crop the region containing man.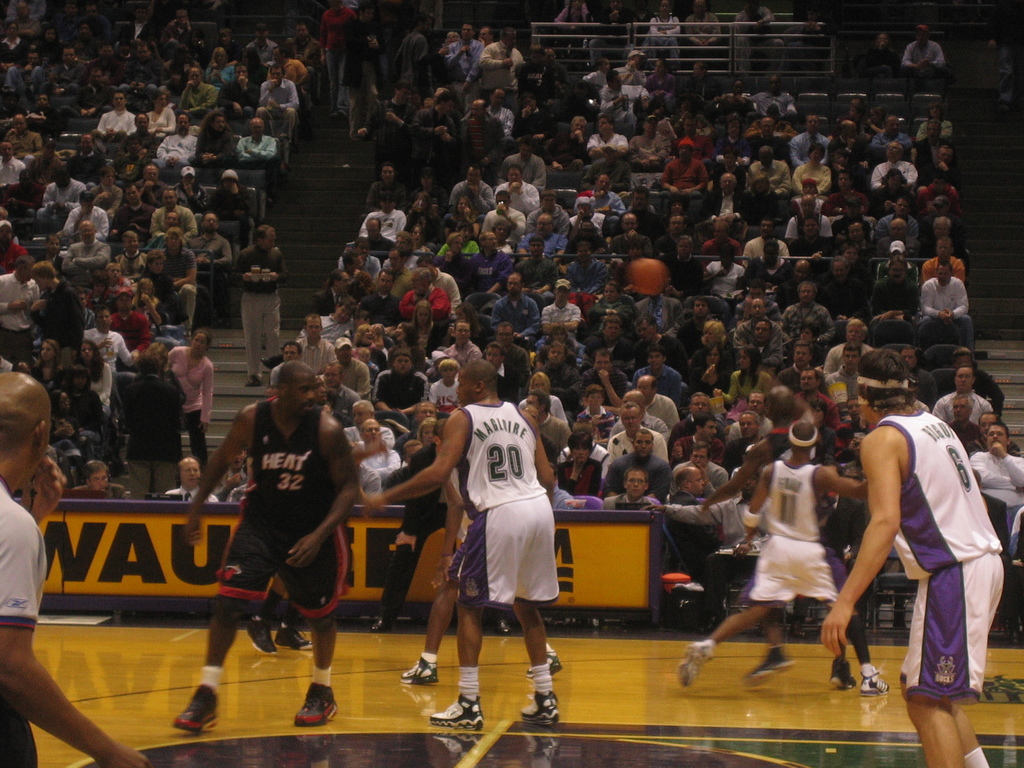
Crop region: 607, 400, 668, 466.
